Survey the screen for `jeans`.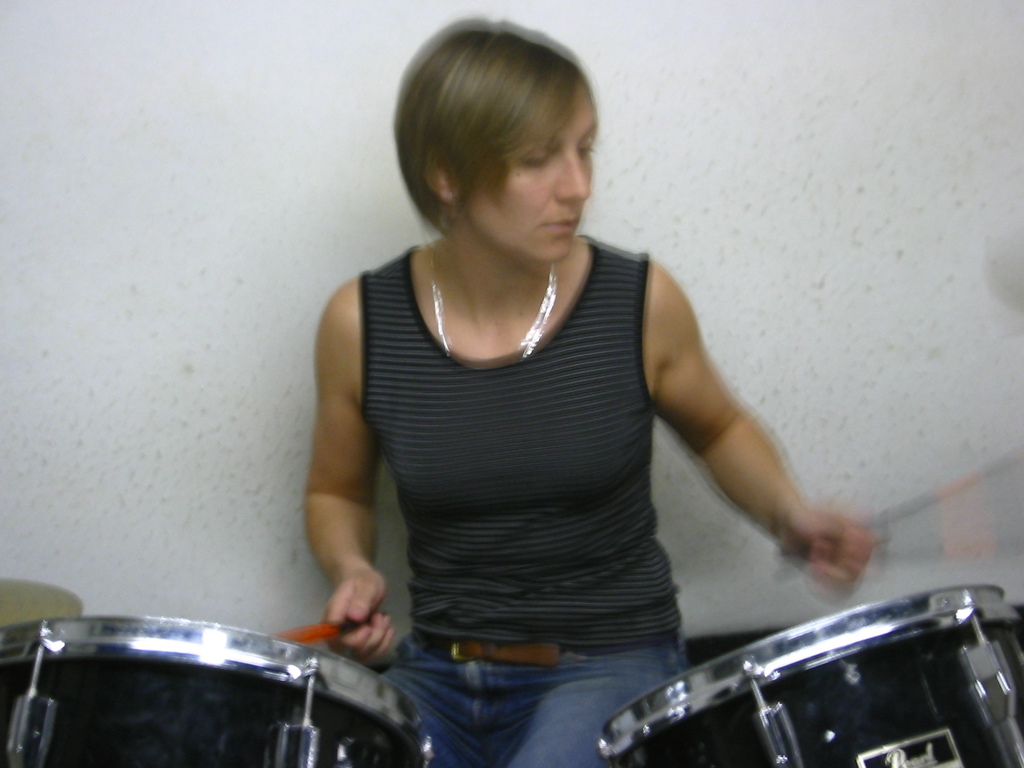
Survey found: bbox=(325, 649, 671, 758).
